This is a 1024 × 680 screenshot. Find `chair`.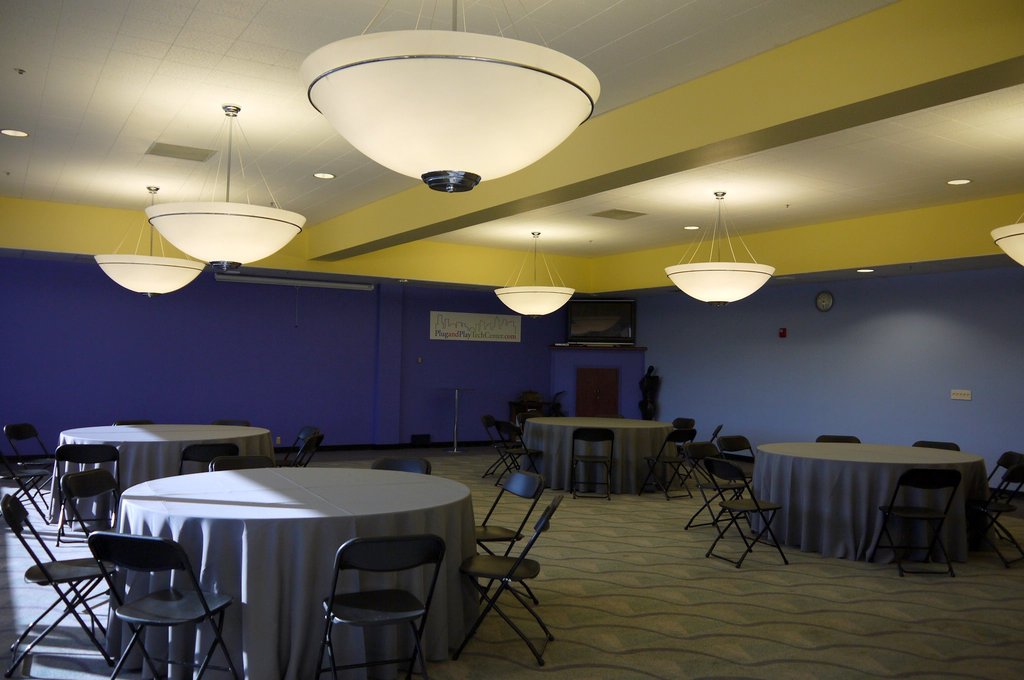
Bounding box: (left=989, top=448, right=1018, bottom=547).
